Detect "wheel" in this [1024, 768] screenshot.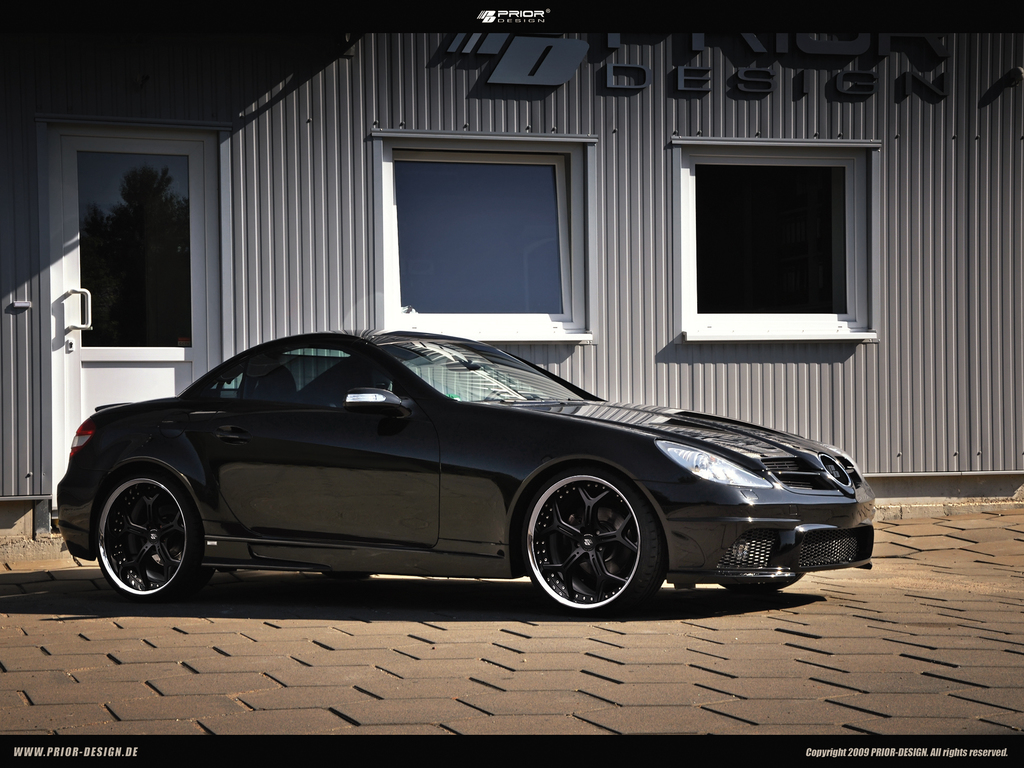
Detection: BBox(719, 574, 801, 597).
